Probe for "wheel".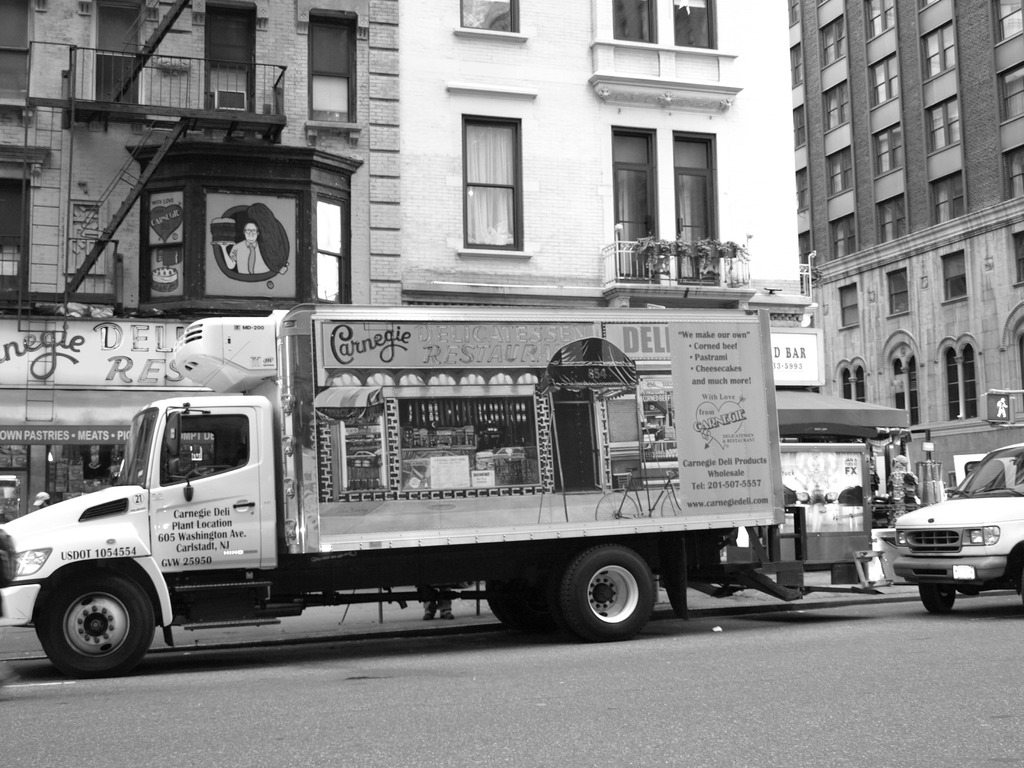
Probe result: [x1=485, y1=558, x2=556, y2=634].
